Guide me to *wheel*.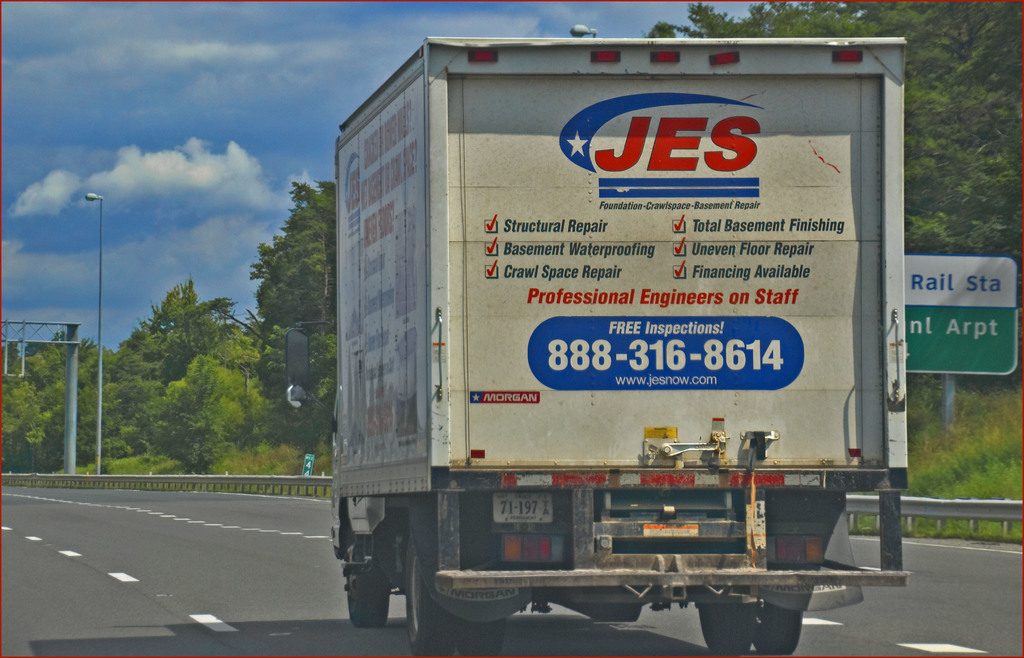
Guidance: bbox=(339, 539, 392, 626).
